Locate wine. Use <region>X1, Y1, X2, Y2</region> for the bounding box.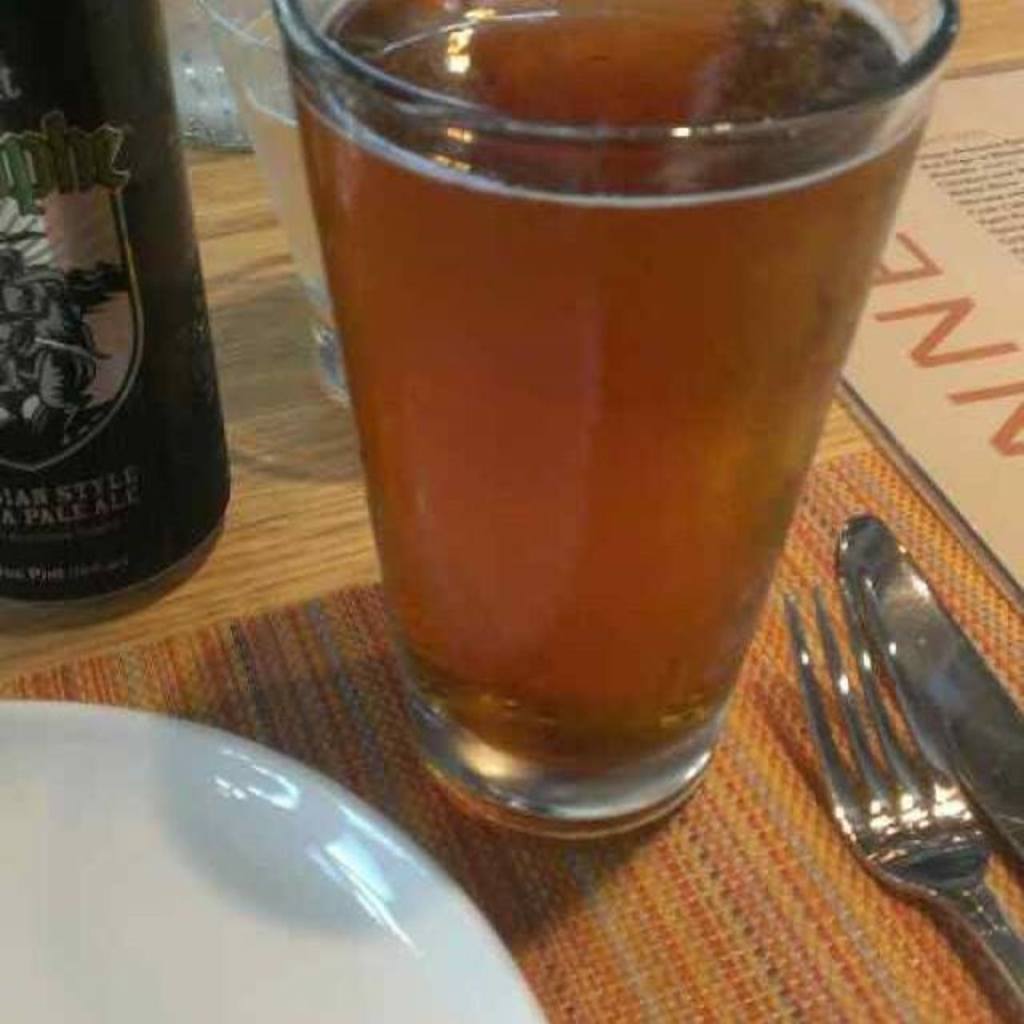
<region>293, 0, 931, 762</region>.
